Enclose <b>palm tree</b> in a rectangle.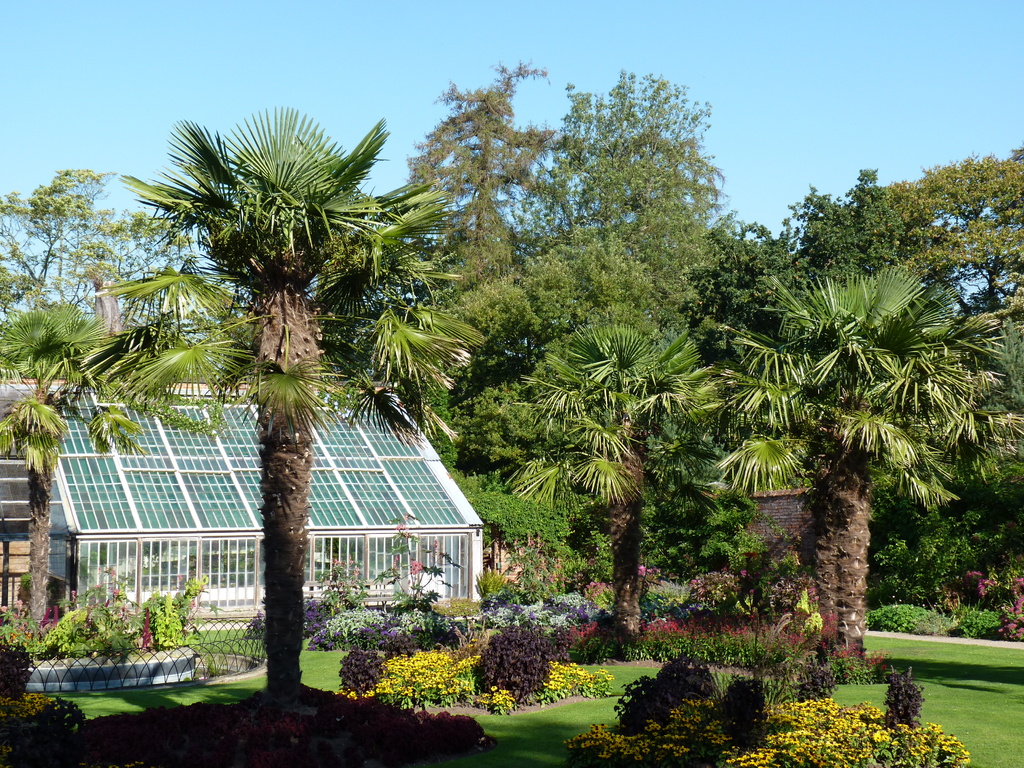
box(702, 262, 1014, 671).
